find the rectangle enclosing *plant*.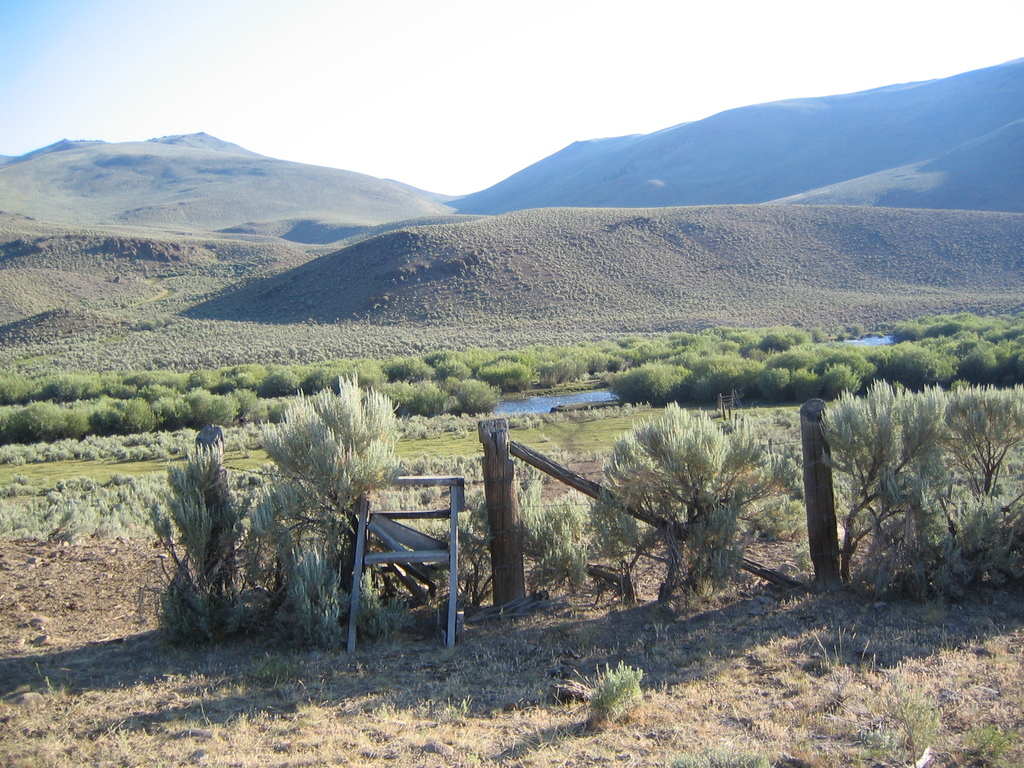
crop(819, 378, 1023, 606).
